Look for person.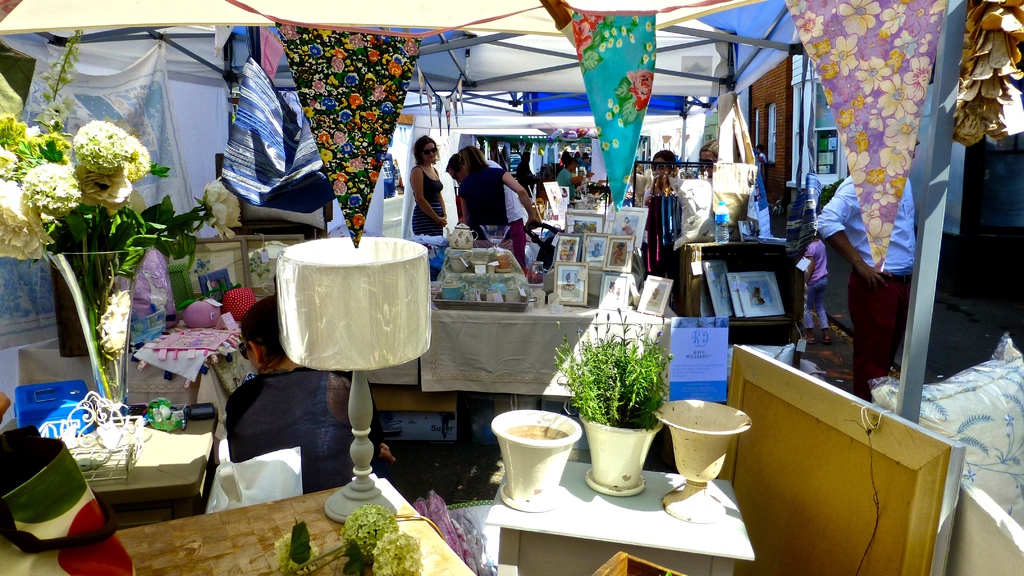
Found: box(409, 134, 447, 236).
